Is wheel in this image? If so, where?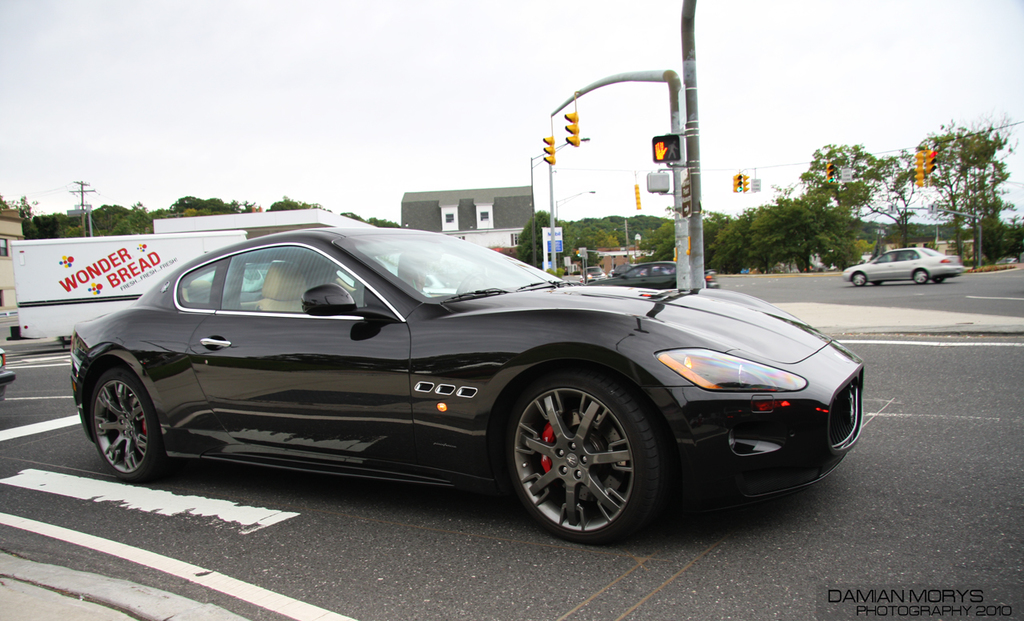
Yes, at 500 359 666 543.
